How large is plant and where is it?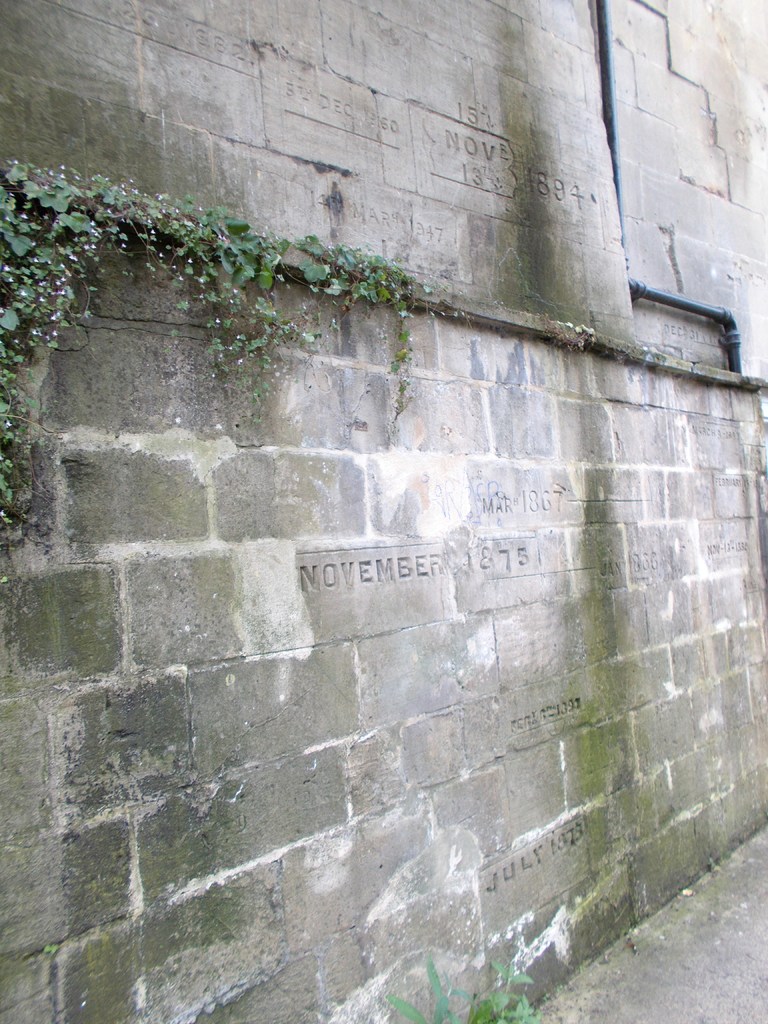
Bounding box: x1=475, y1=957, x2=543, y2=1023.
